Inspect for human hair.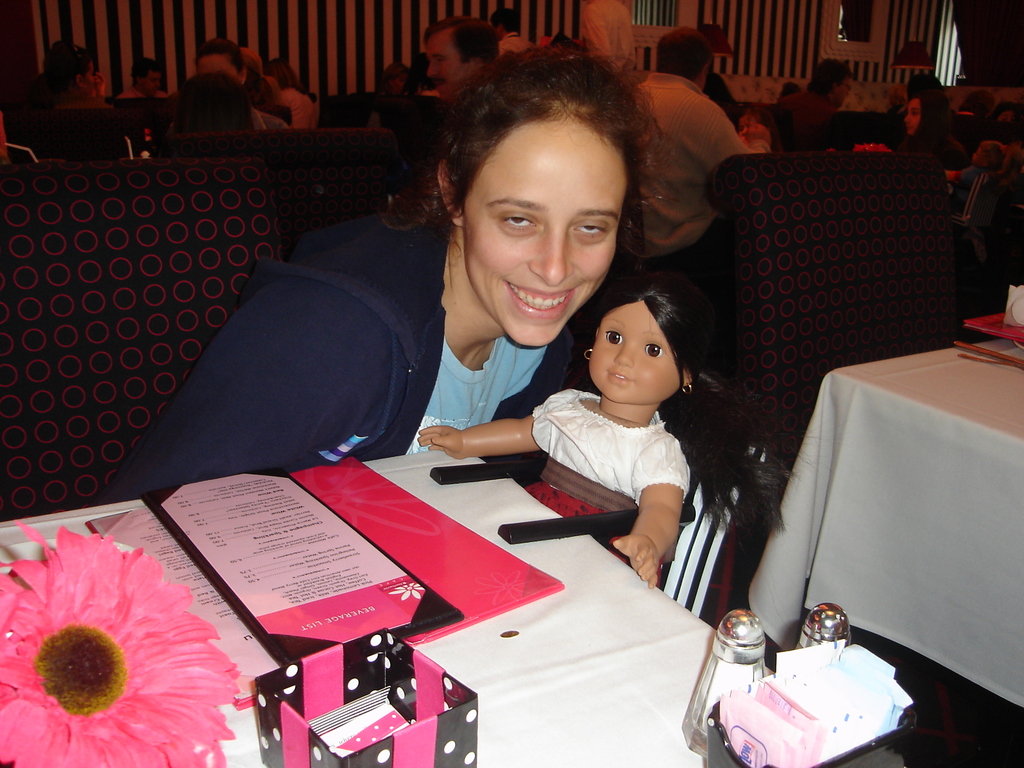
Inspection: <box>194,34,246,79</box>.
